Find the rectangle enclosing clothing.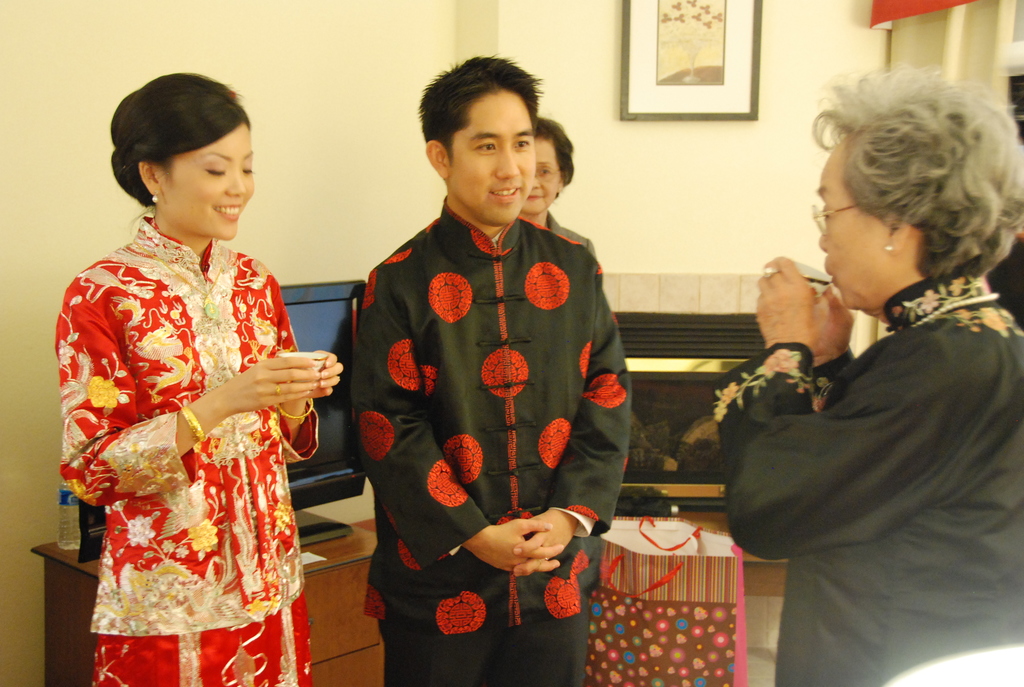
select_region(530, 212, 605, 267).
